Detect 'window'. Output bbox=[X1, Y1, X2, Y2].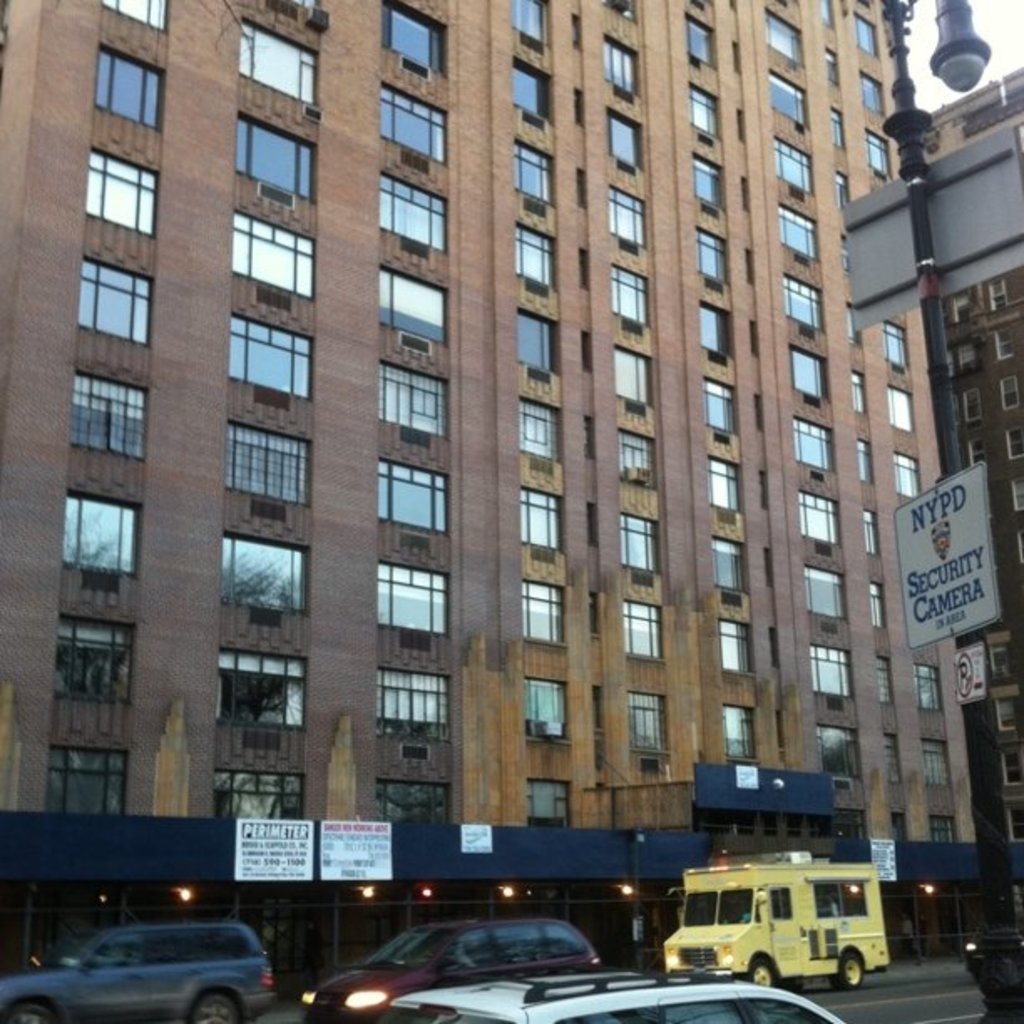
bbox=[718, 619, 756, 674].
